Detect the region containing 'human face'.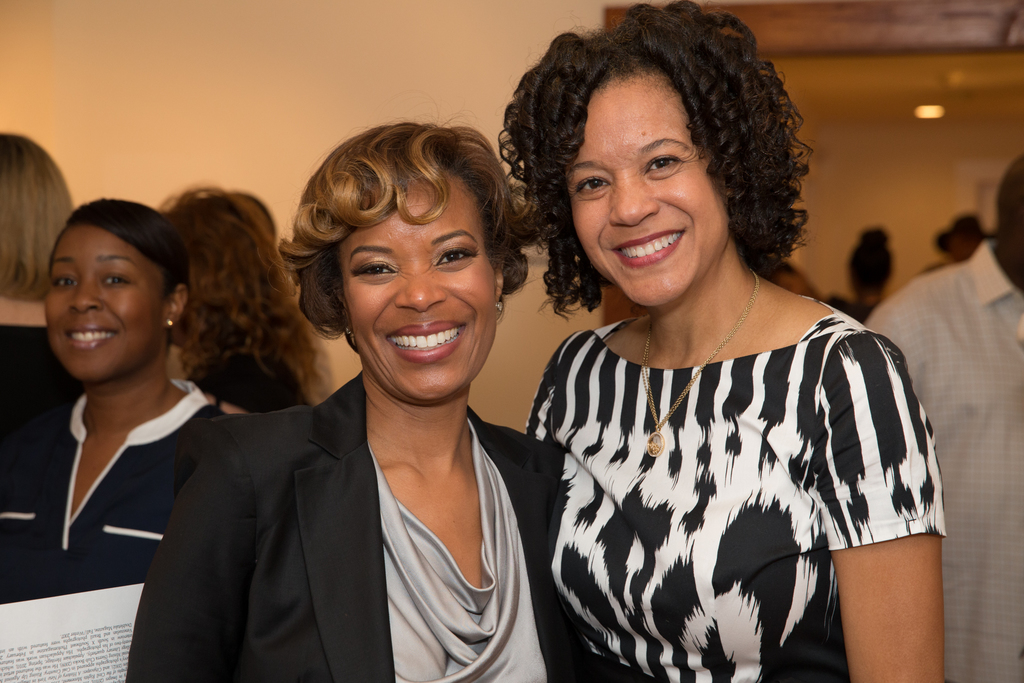
region(571, 70, 723, 309).
